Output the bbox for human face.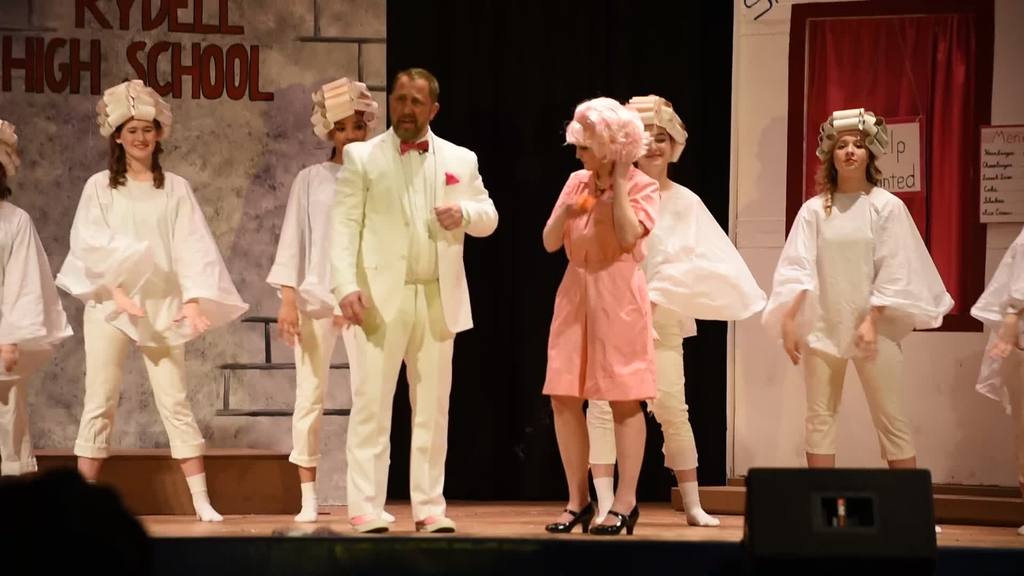
118,115,159,157.
